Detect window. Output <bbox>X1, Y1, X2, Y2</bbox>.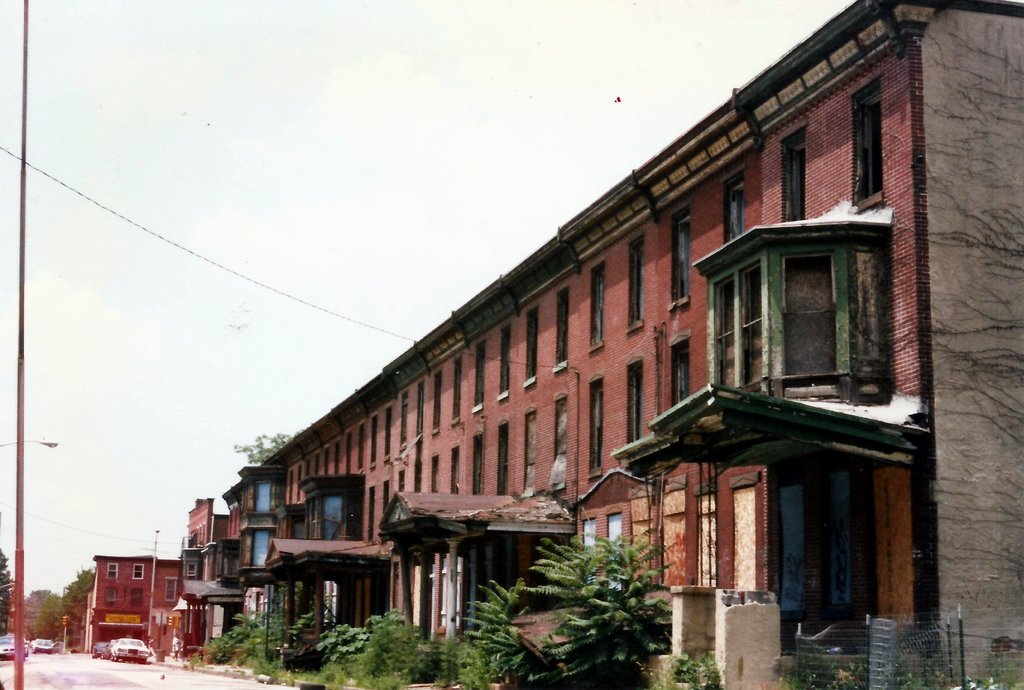
<bbox>432, 452, 440, 495</bbox>.
